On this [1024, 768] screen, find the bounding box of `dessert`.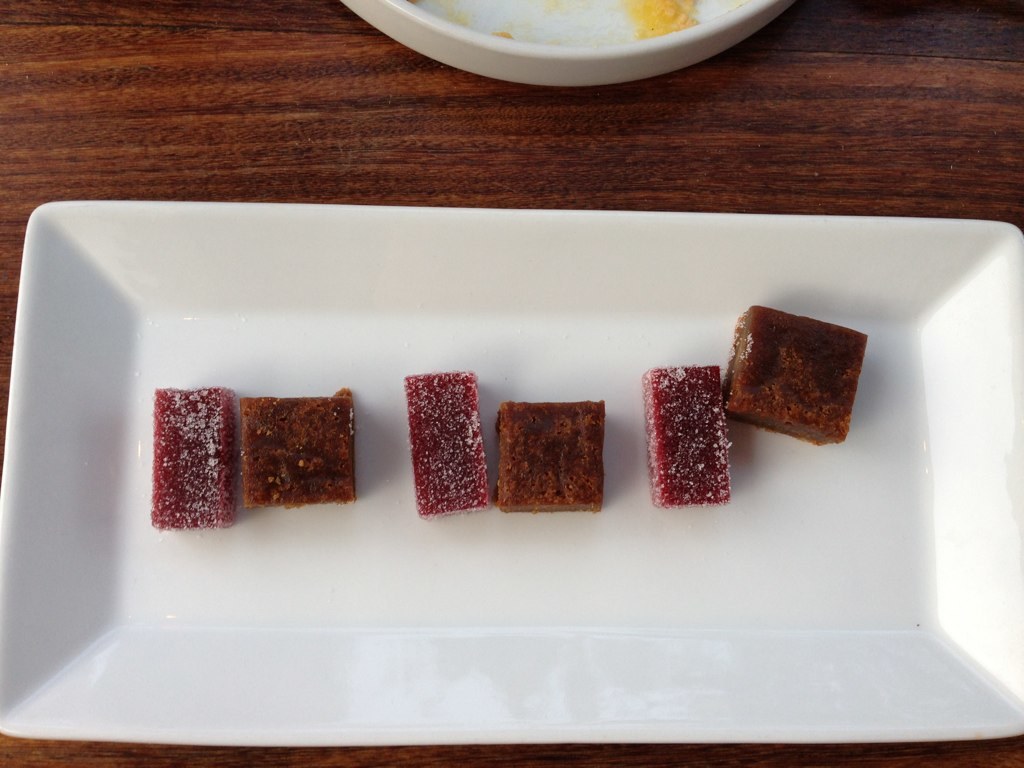
Bounding box: rect(228, 390, 367, 512).
